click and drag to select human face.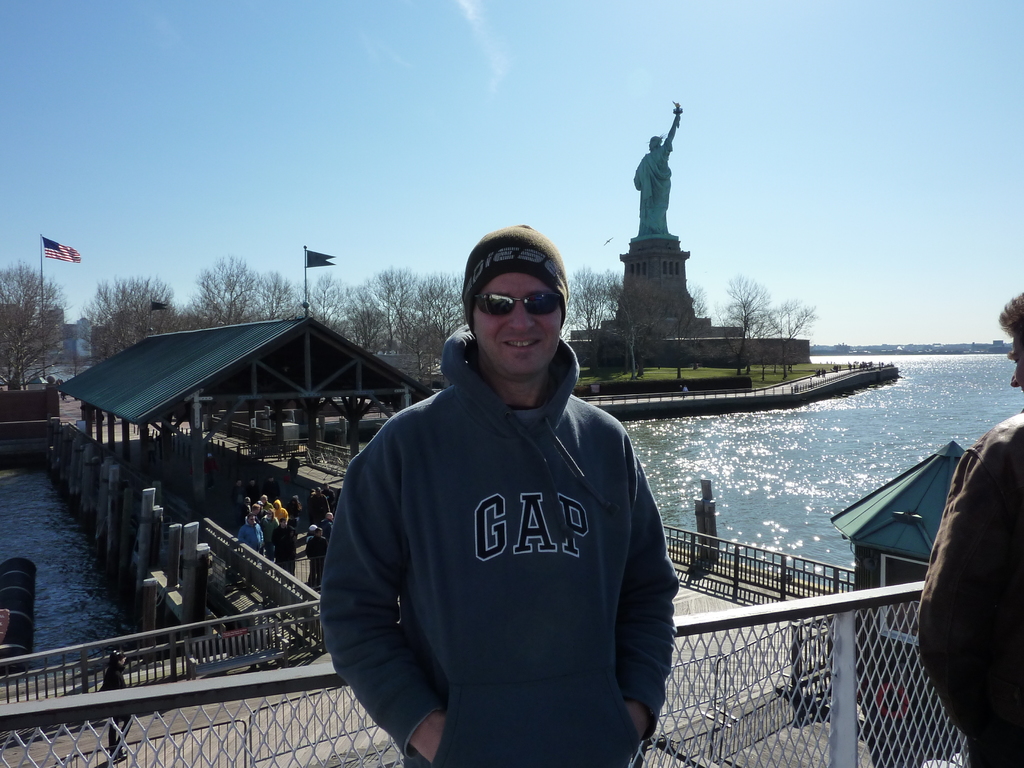
Selection: box(317, 530, 324, 537).
